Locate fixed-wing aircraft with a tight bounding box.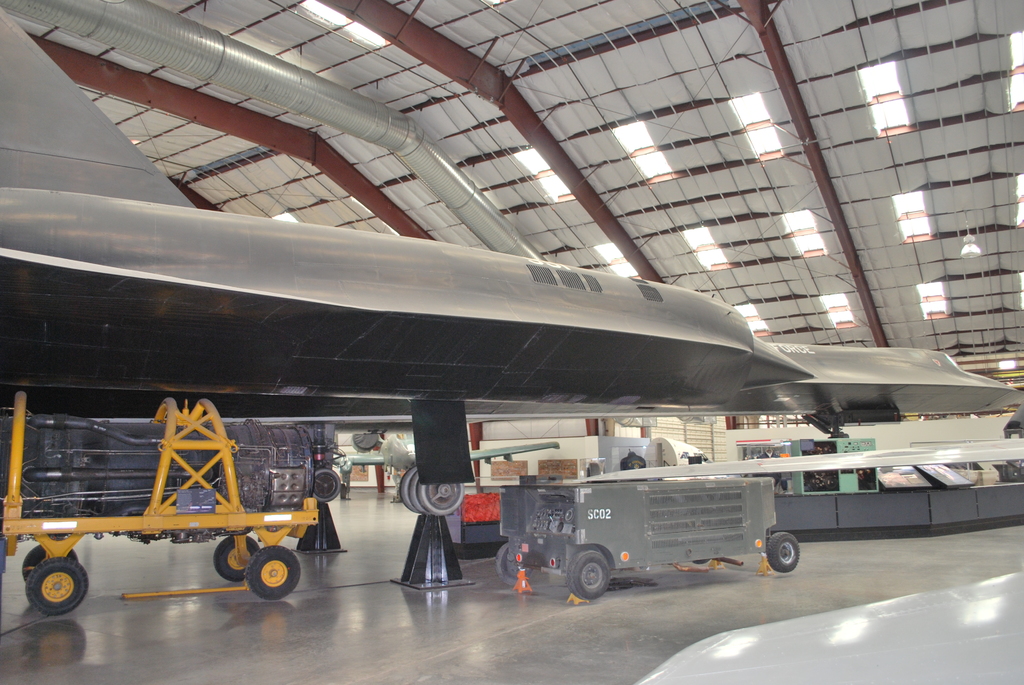
0, 340, 1023, 447.
